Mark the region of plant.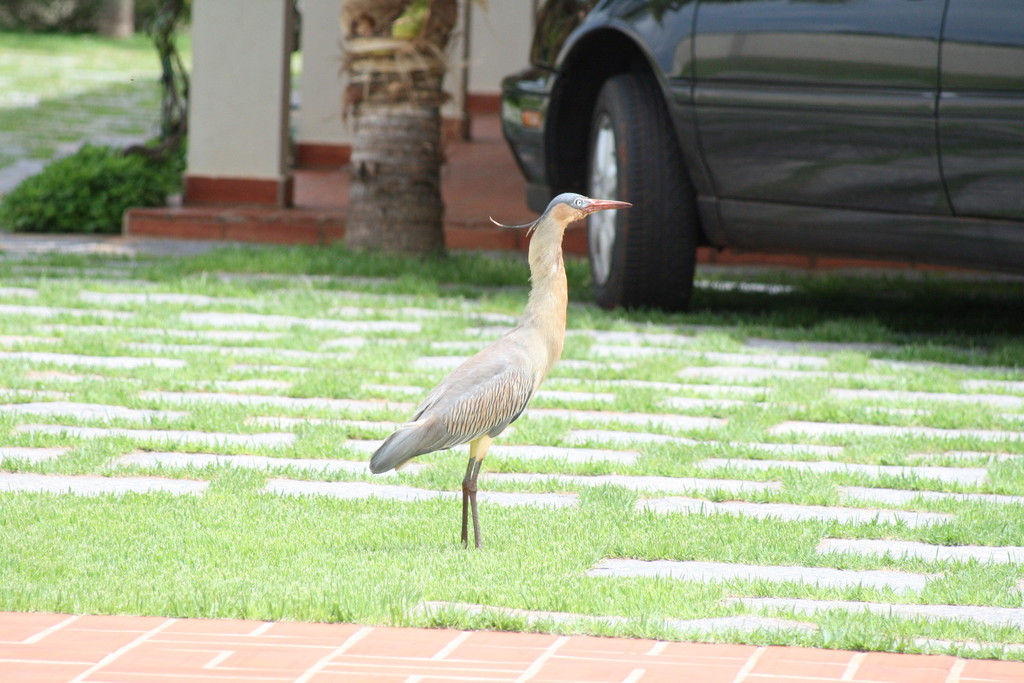
Region: Rect(0, 117, 195, 230).
